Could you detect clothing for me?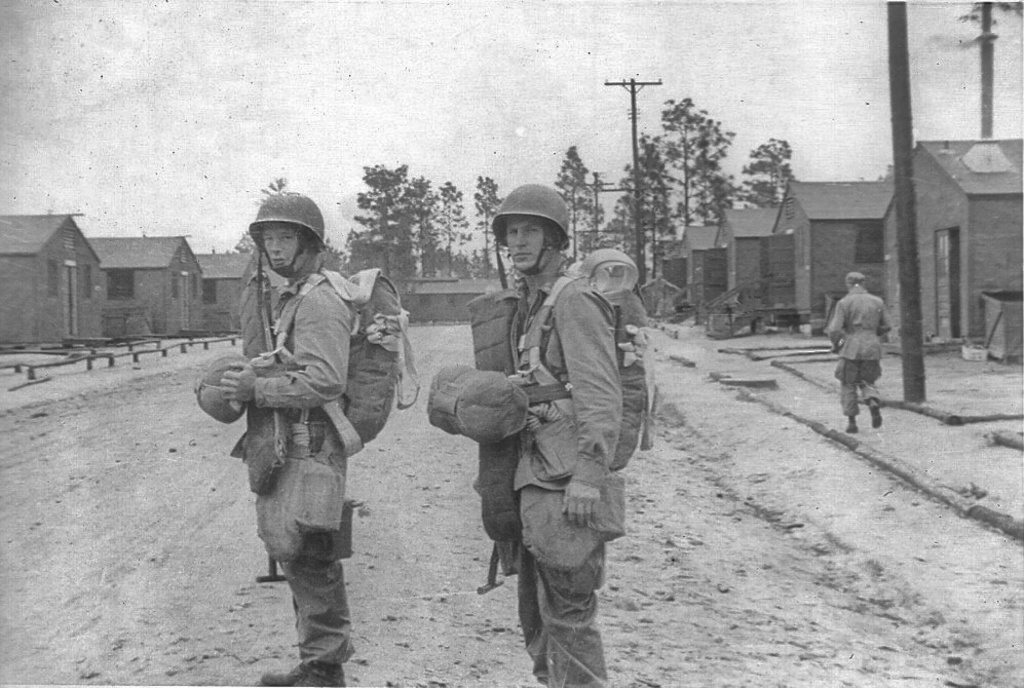
Detection result: {"left": 500, "top": 239, "right": 630, "bottom": 687}.
